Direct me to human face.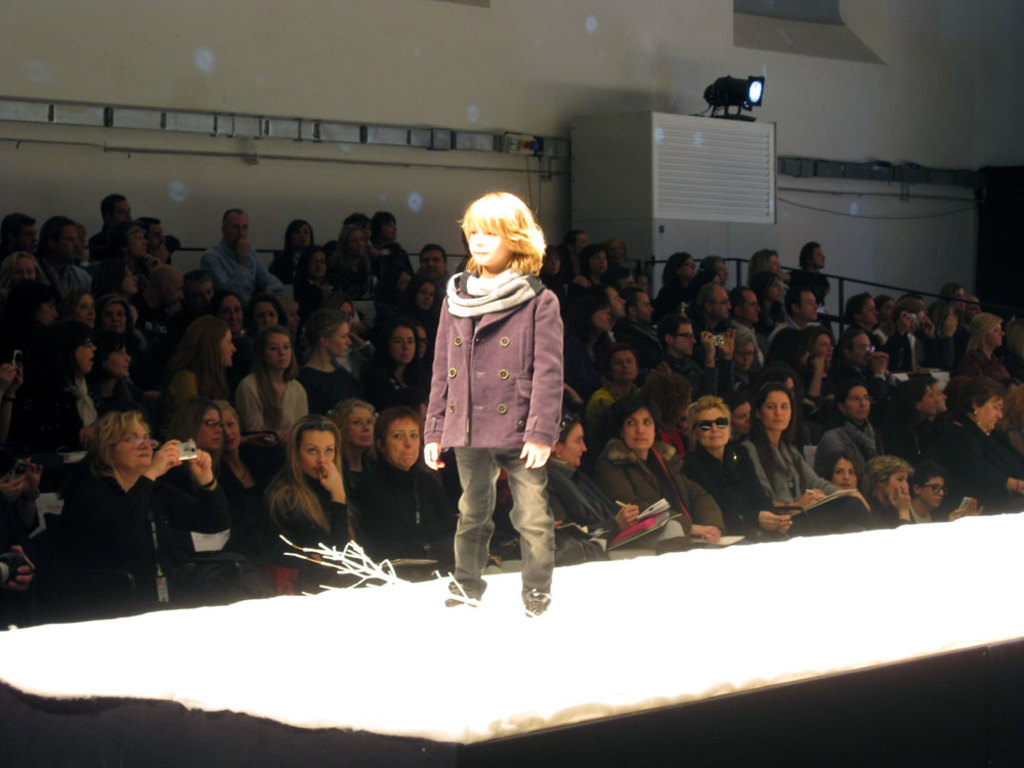
Direction: Rect(765, 392, 787, 431).
